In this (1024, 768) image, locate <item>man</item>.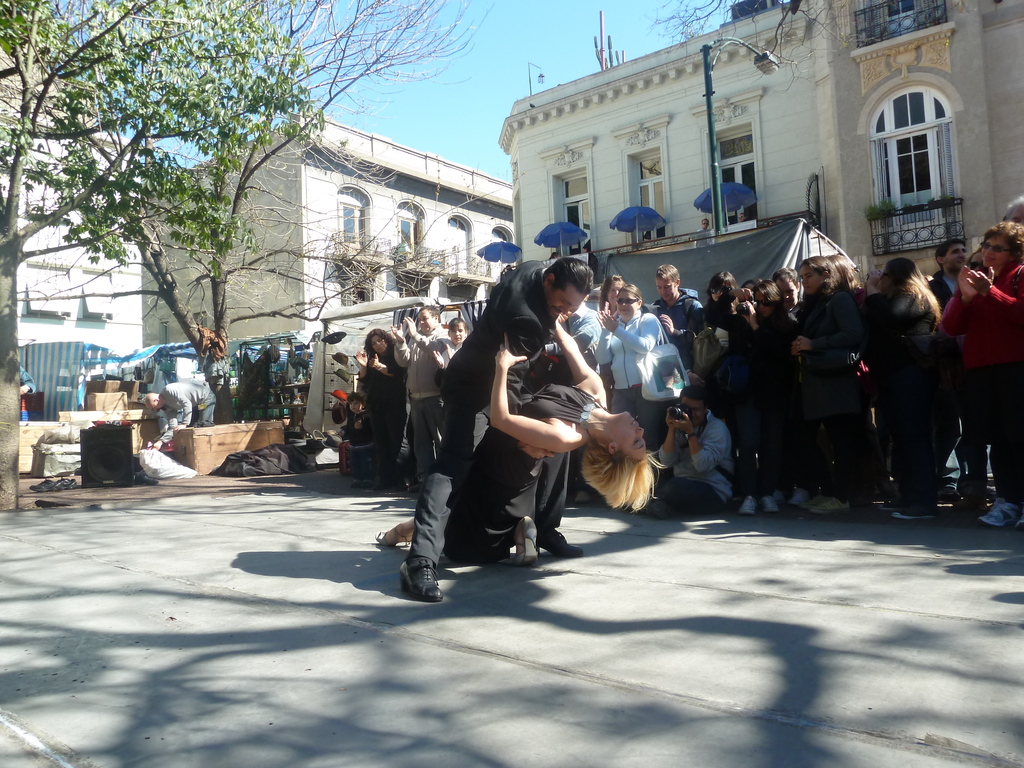
Bounding box: box=[396, 254, 596, 605].
